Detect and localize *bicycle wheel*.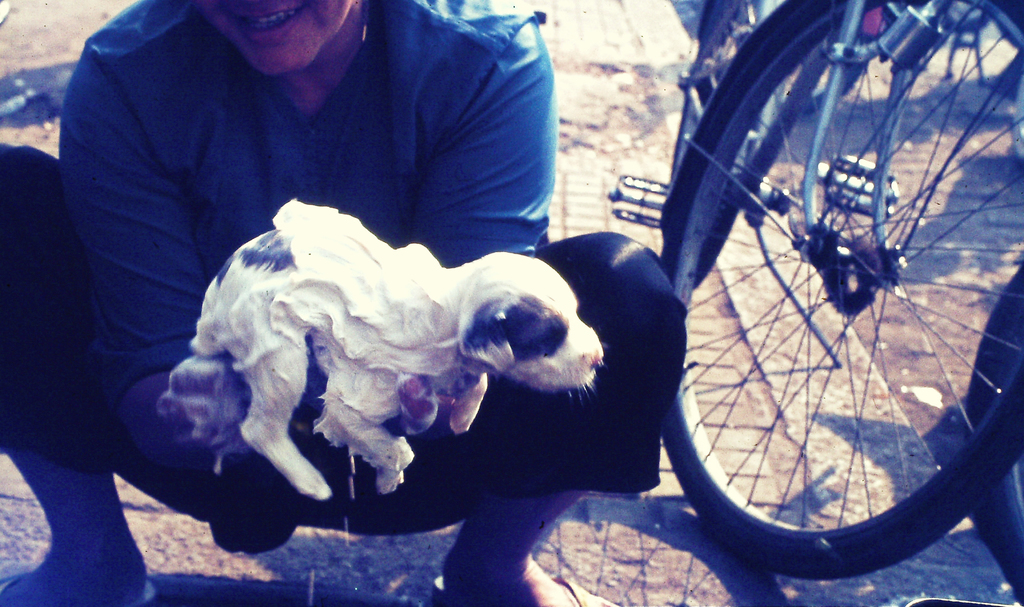
Localized at l=674, t=0, r=793, b=280.
